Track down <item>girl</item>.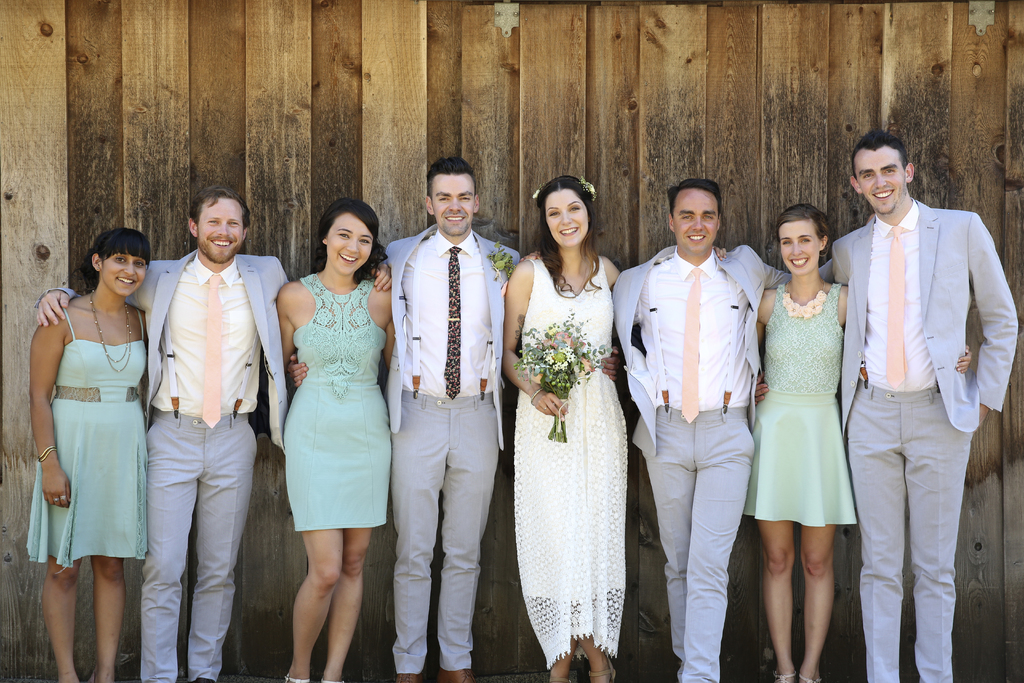
Tracked to (x1=509, y1=169, x2=630, y2=682).
